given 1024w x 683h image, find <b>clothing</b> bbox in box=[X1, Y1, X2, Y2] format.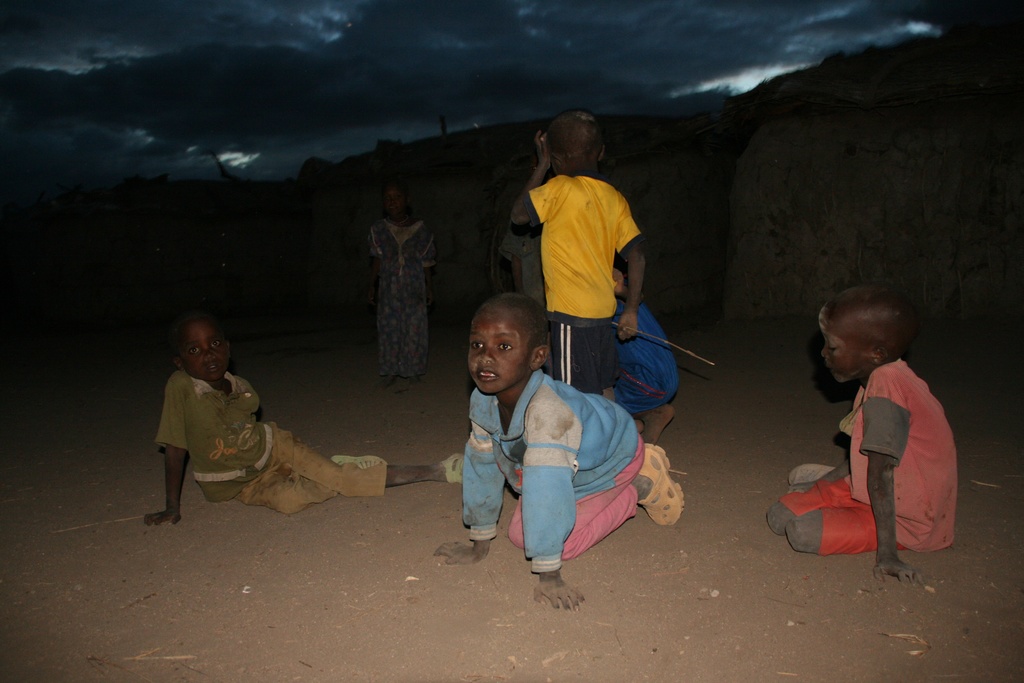
box=[461, 375, 650, 574].
